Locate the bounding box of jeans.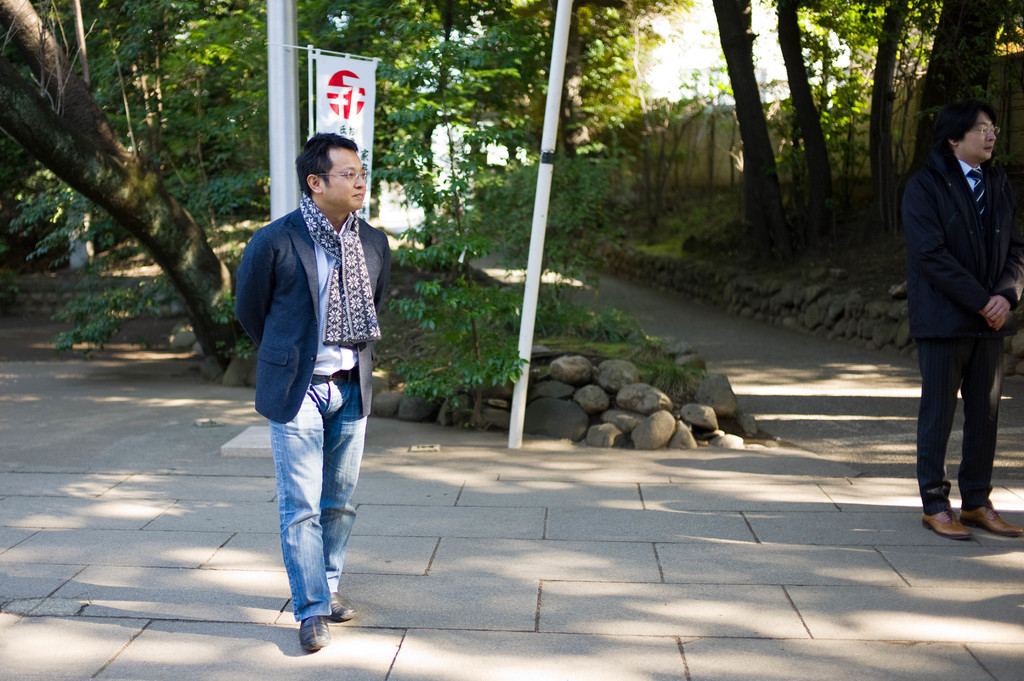
Bounding box: 919,332,1002,513.
